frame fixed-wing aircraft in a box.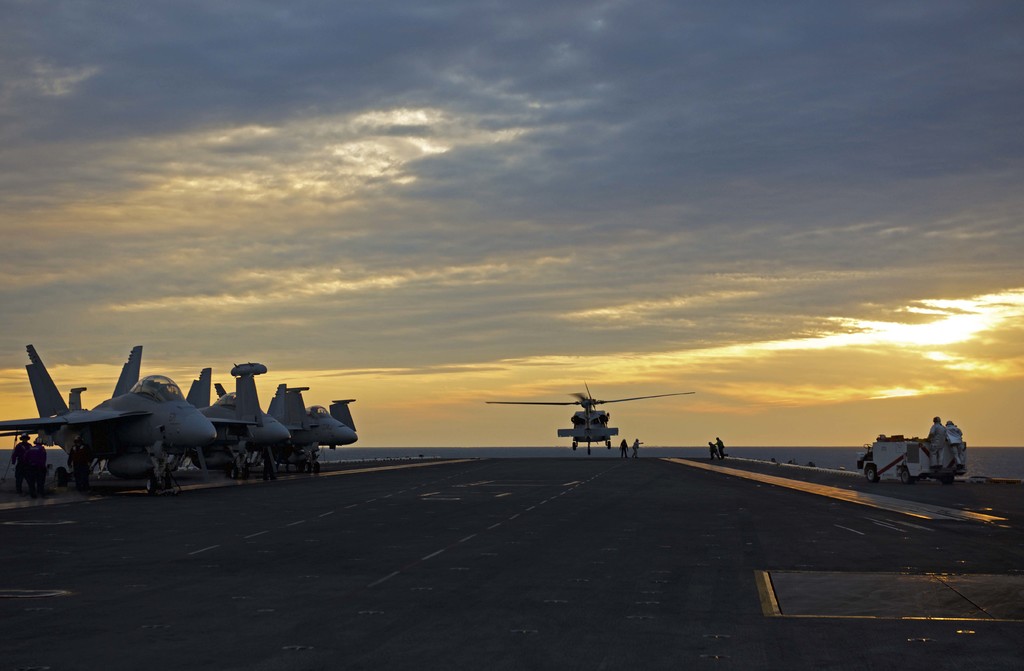
bbox=(268, 382, 366, 473).
